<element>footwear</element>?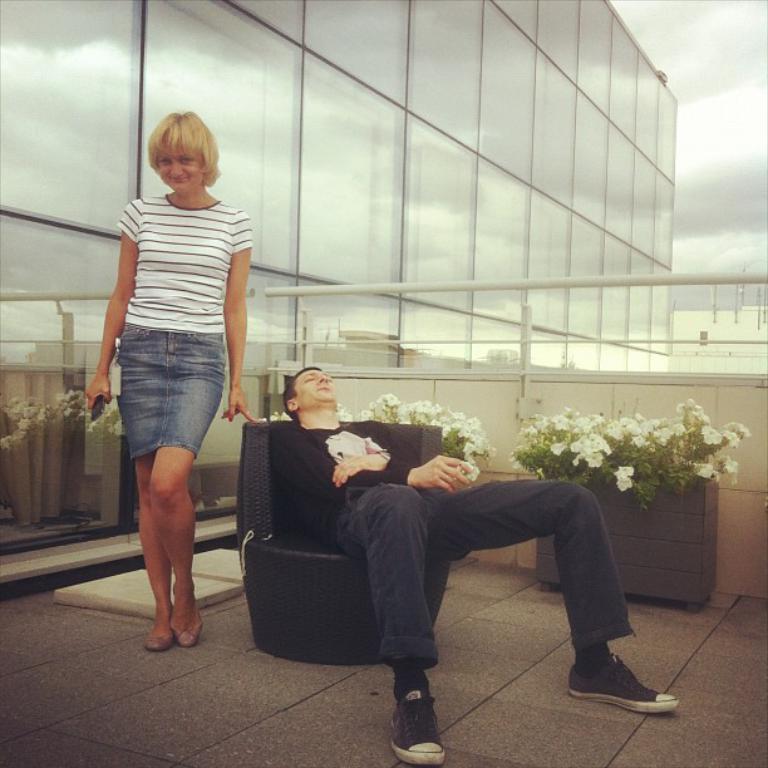
pyautogui.locateOnScreen(169, 585, 206, 646)
